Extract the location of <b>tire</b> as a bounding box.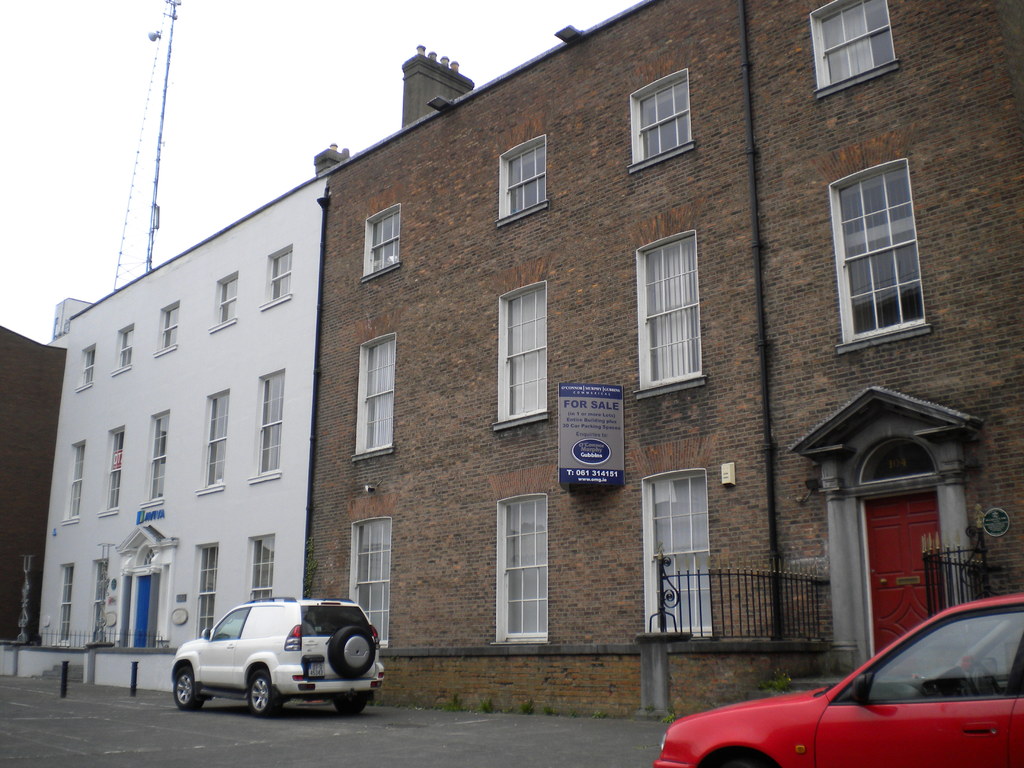
bbox=[248, 669, 282, 717].
